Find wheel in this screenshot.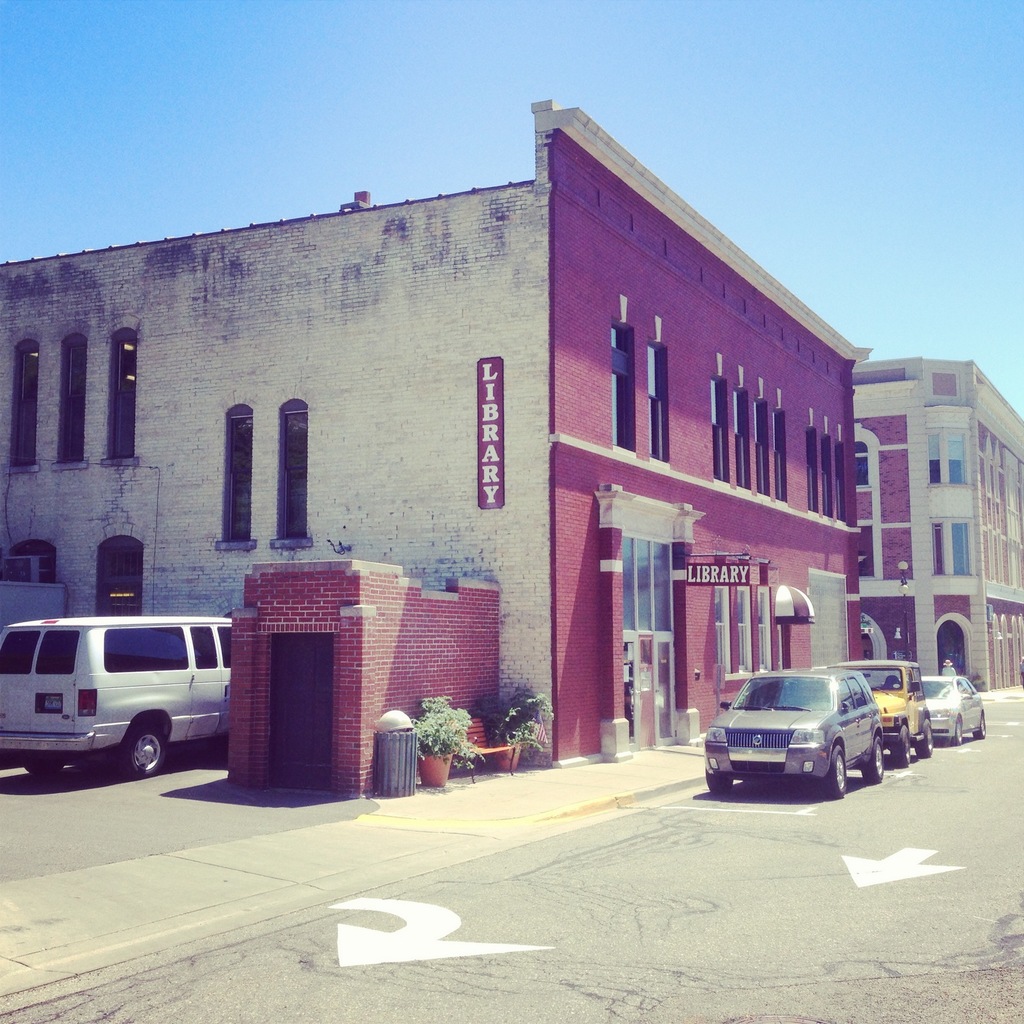
The bounding box for wheel is <region>860, 736, 883, 783</region>.
